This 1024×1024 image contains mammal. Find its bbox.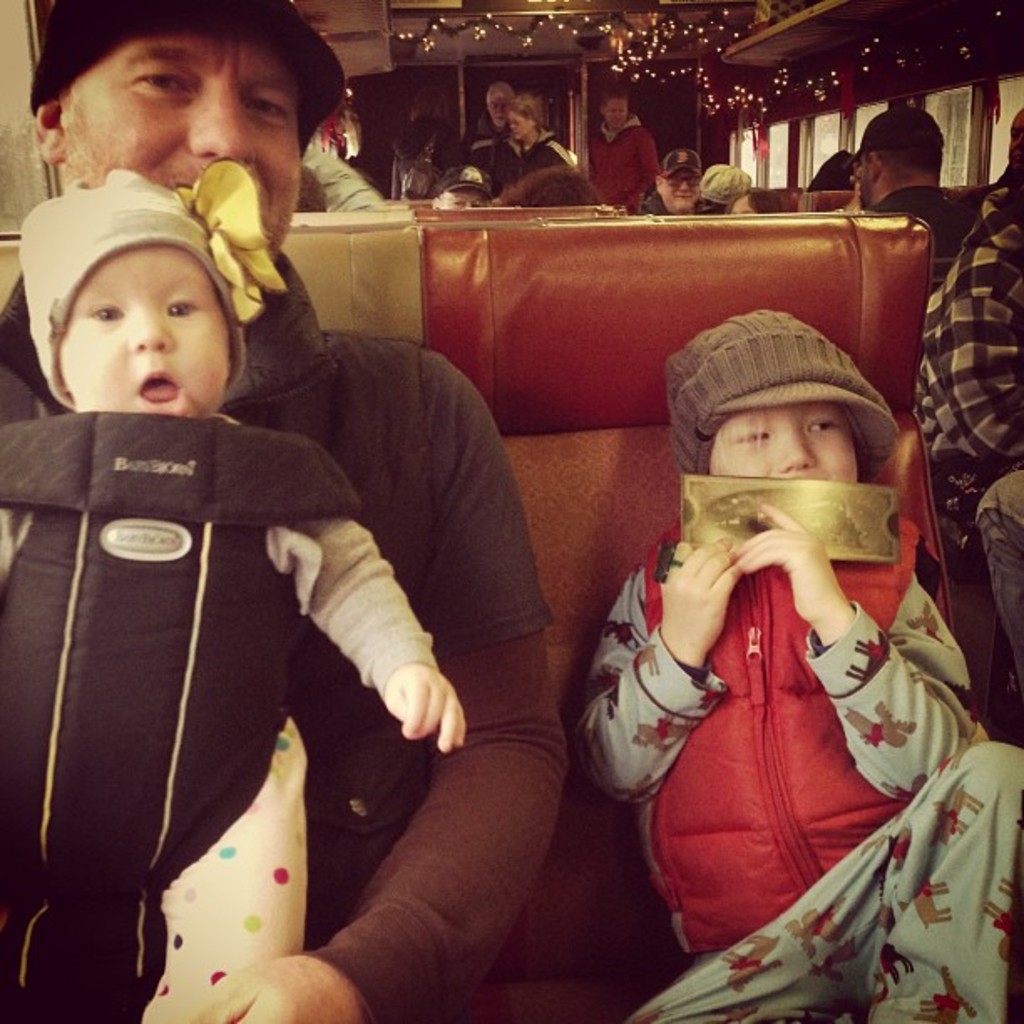
920,187,1022,474.
